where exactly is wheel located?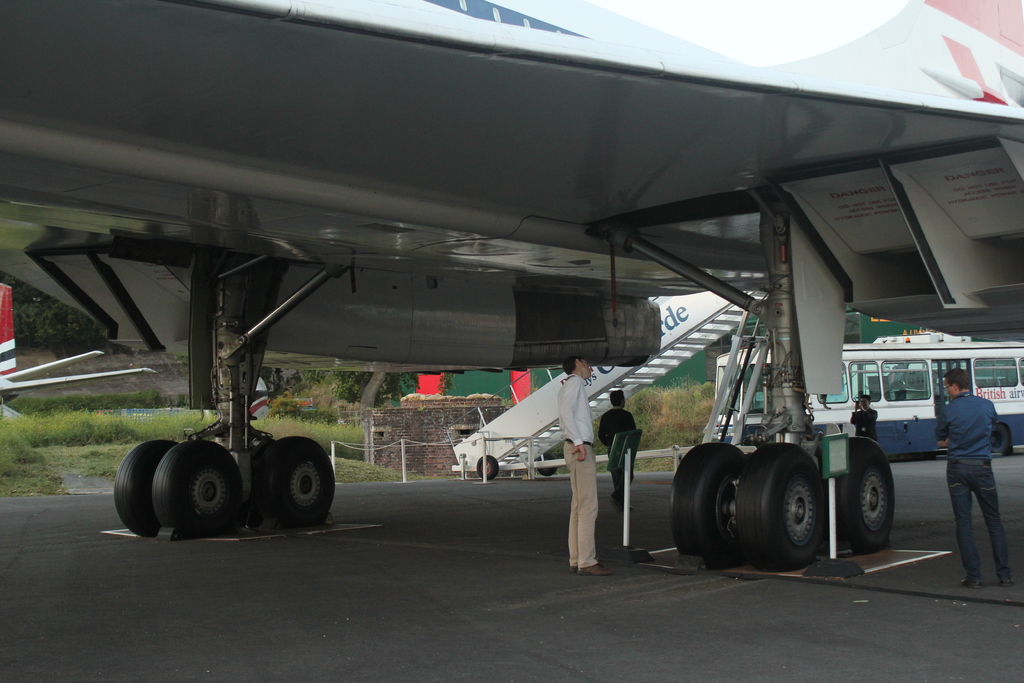
Its bounding box is locate(154, 437, 250, 534).
